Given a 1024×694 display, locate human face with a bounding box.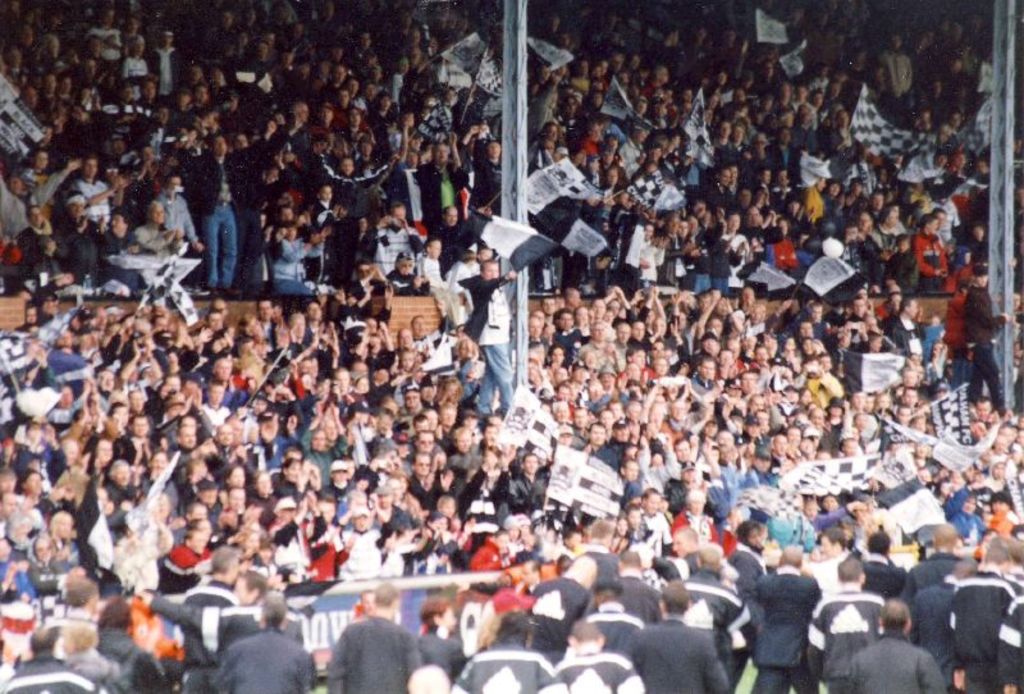
Located: (974,160,987,178).
